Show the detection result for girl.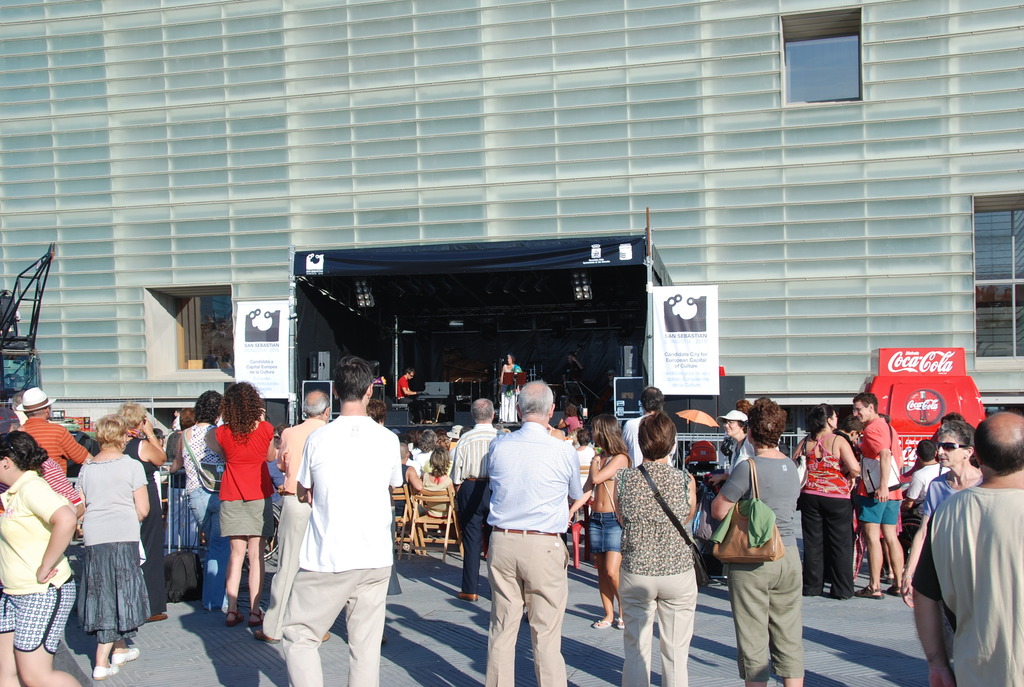
0 428 84 686.
